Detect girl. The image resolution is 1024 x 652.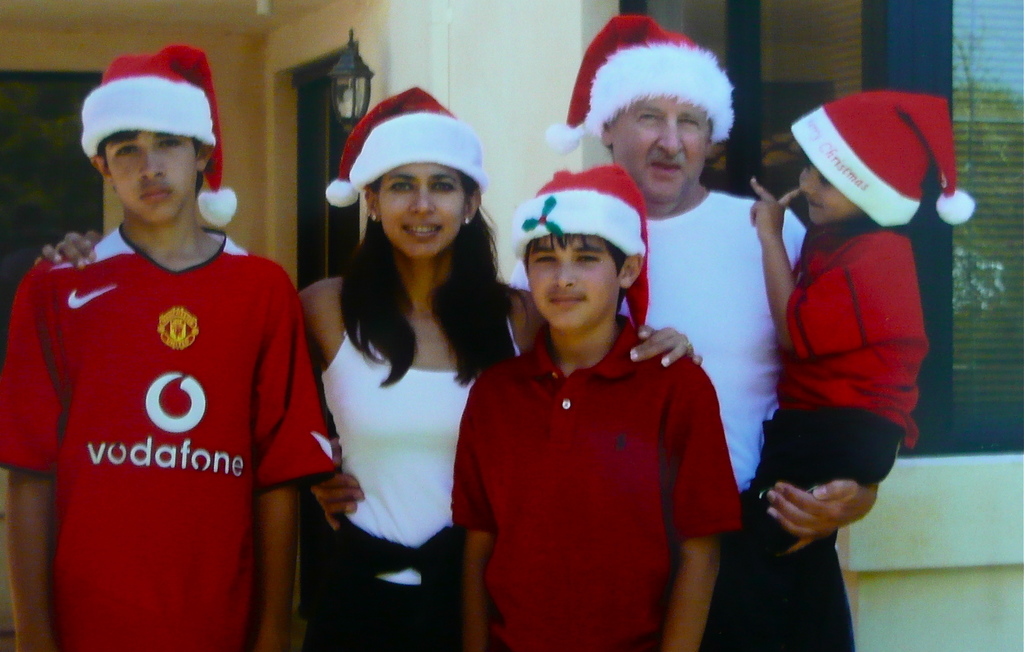
{"x1": 42, "y1": 88, "x2": 707, "y2": 651}.
